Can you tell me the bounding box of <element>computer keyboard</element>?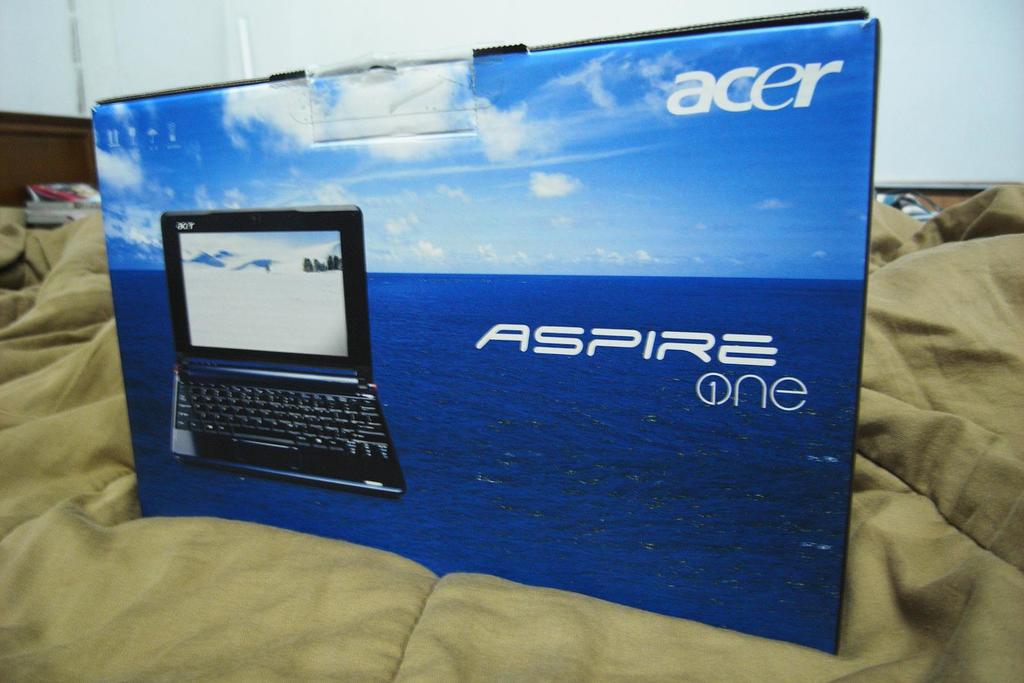
<bbox>175, 378, 395, 462</bbox>.
